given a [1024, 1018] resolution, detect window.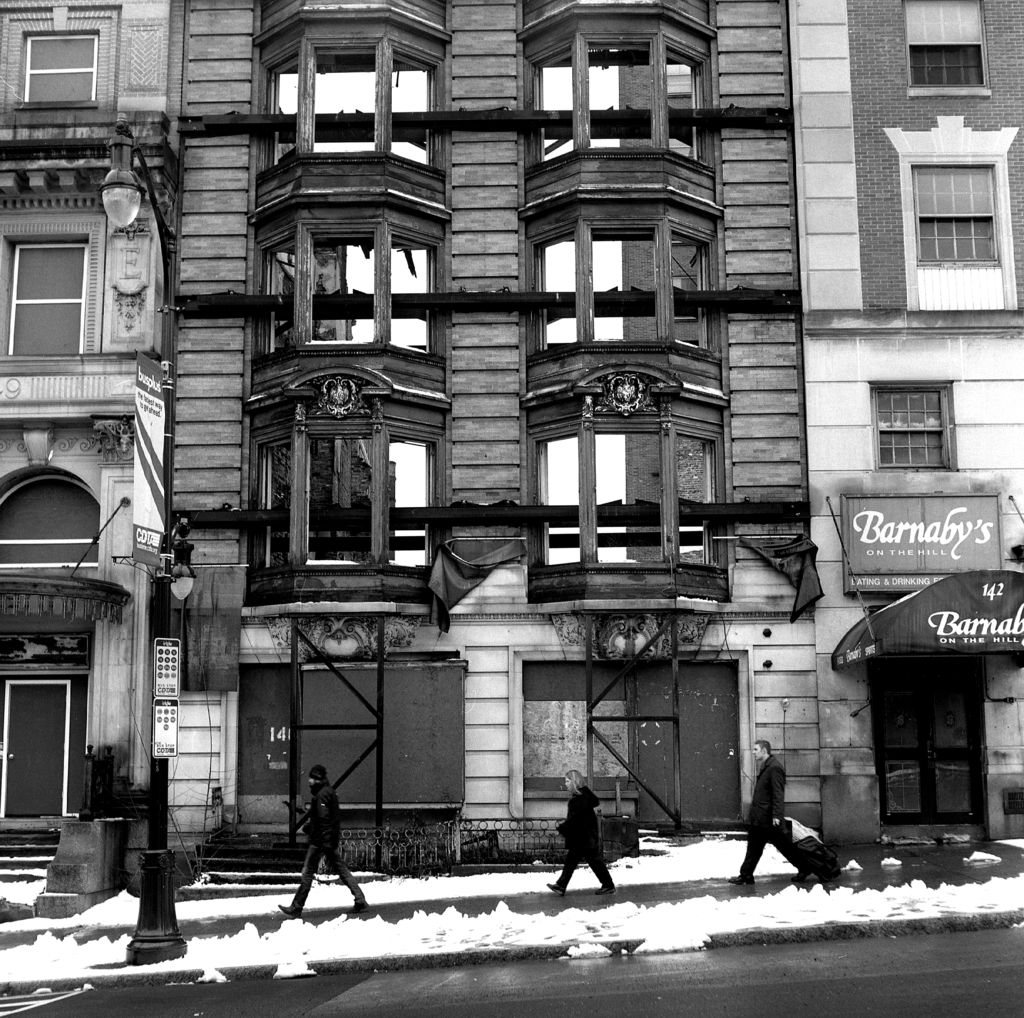
(908,128,1000,295).
